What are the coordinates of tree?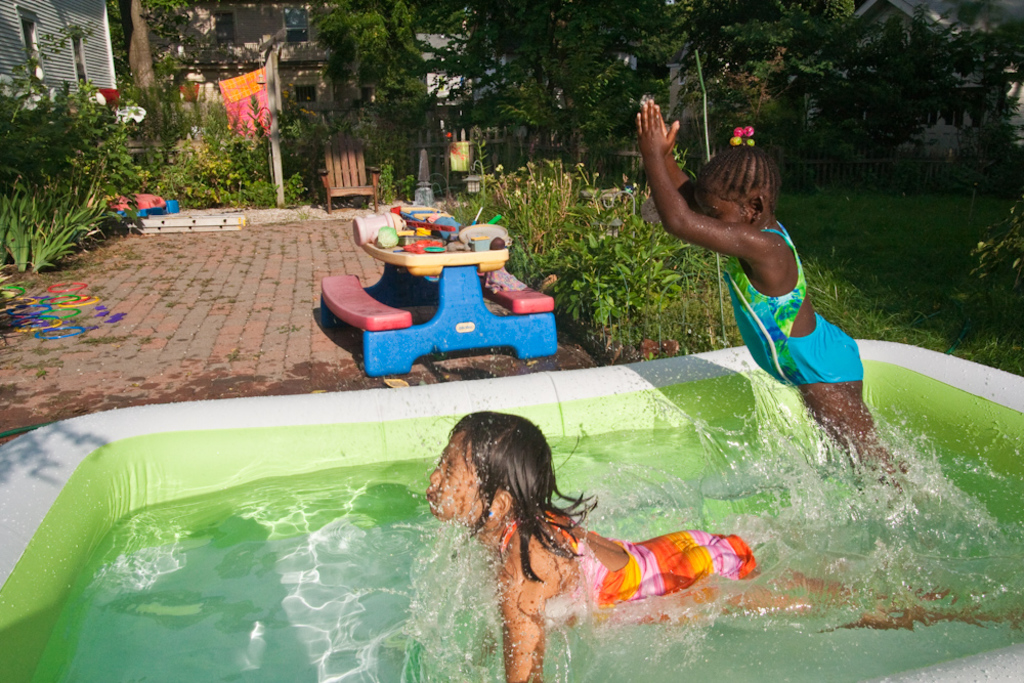
{"left": 742, "top": 0, "right": 853, "bottom": 146}.
